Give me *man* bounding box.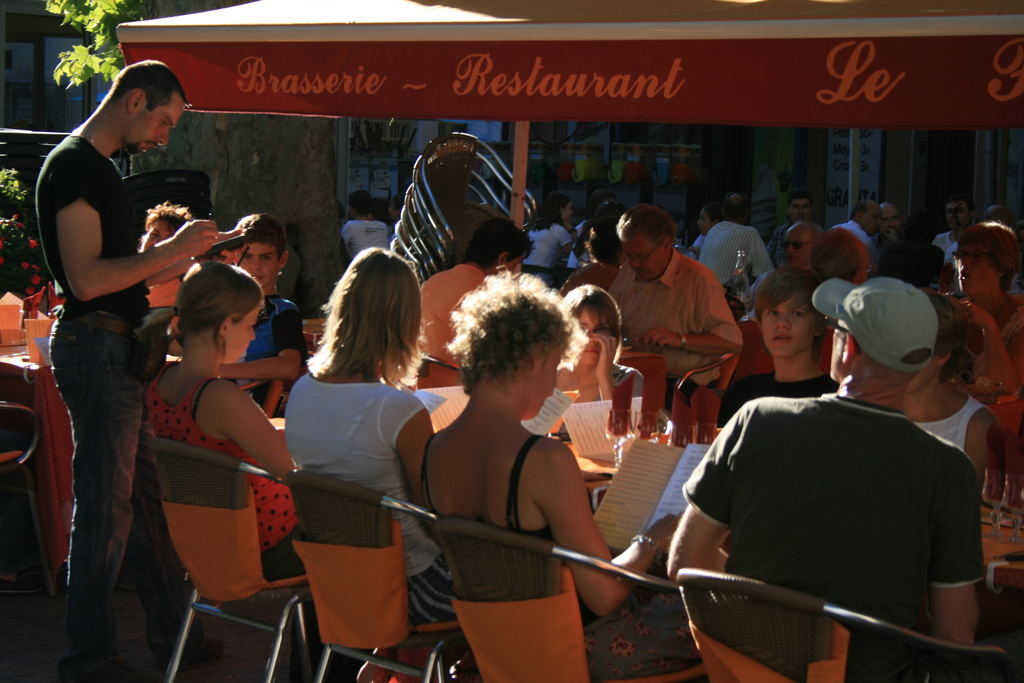
{"left": 604, "top": 199, "right": 745, "bottom": 411}.
